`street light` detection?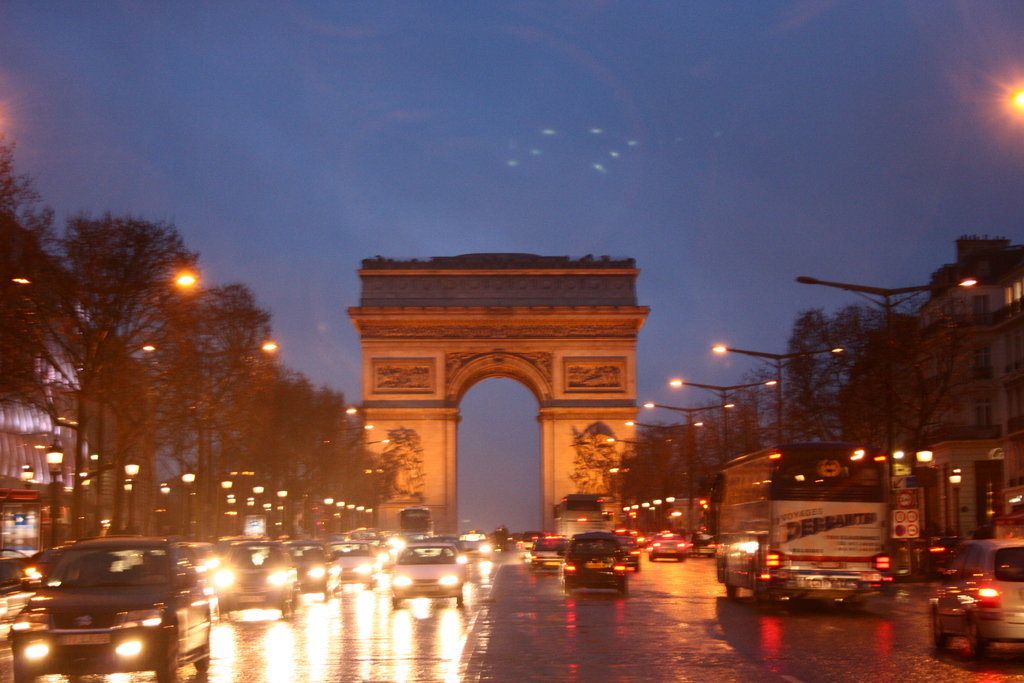
box=[120, 452, 140, 539]
